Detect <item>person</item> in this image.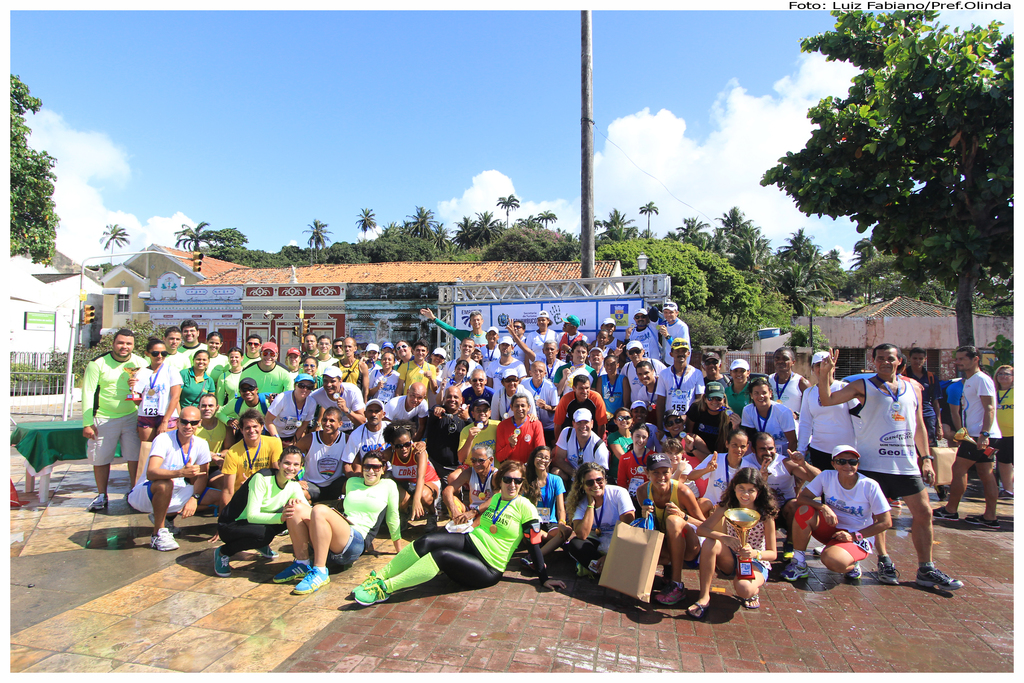
Detection: l=529, t=313, r=556, b=356.
